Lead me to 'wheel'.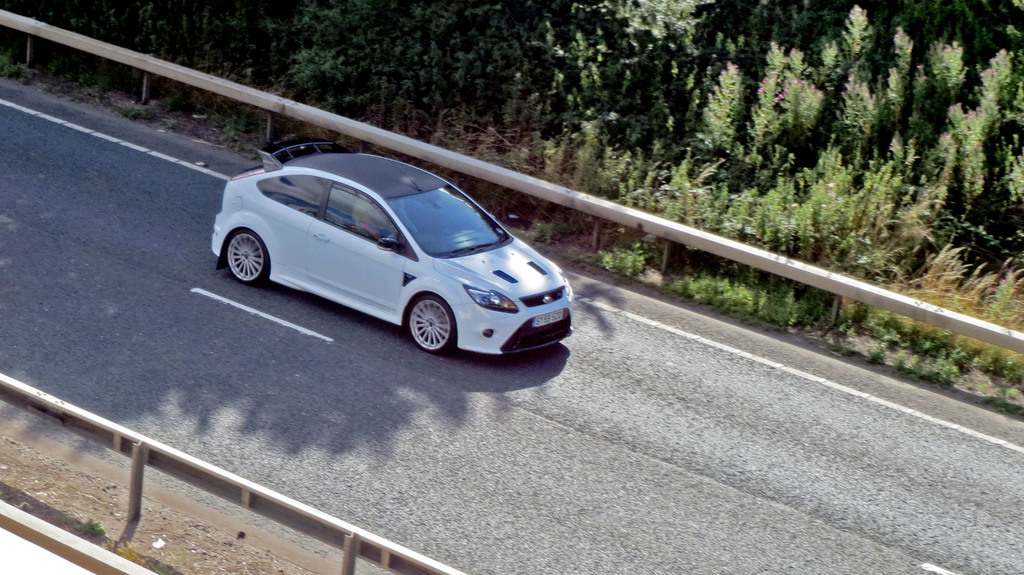
Lead to {"x1": 227, "y1": 231, "x2": 270, "y2": 286}.
